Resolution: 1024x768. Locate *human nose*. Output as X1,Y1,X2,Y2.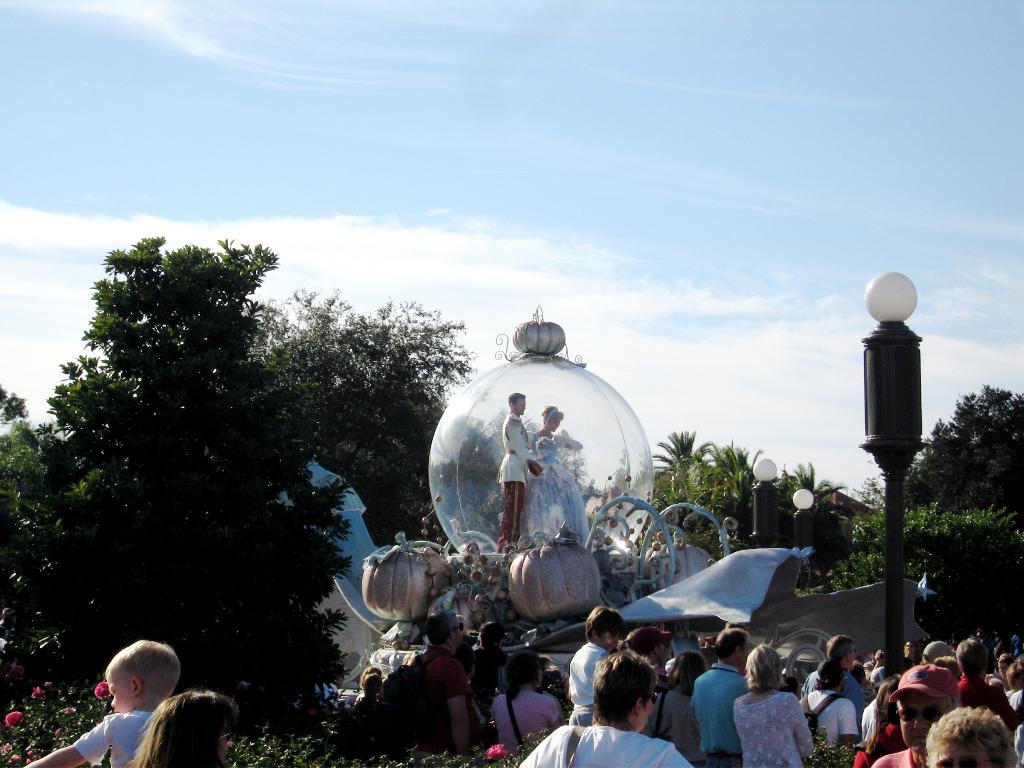
108,693,115,708.
